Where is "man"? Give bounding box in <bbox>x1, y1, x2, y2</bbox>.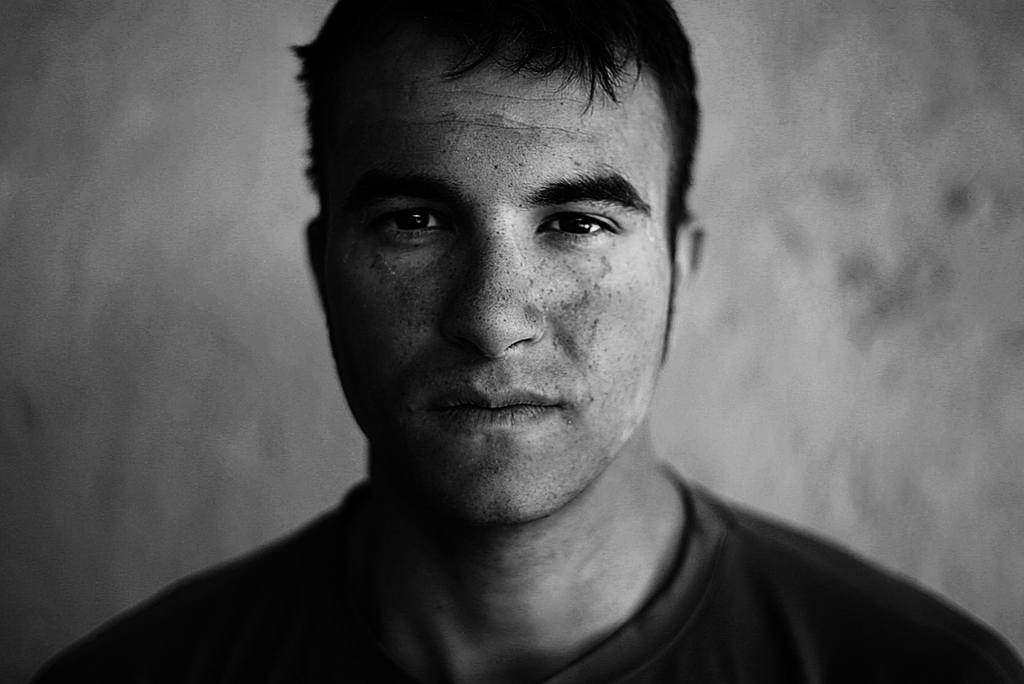
<bbox>25, 0, 1023, 683</bbox>.
